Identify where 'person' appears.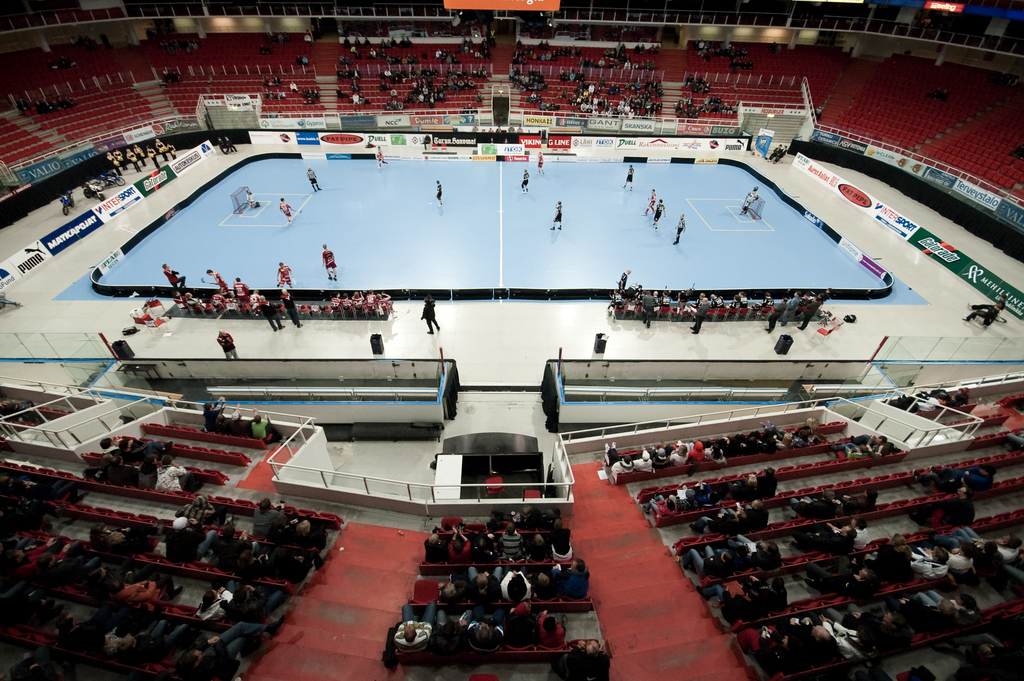
Appears at 925:85:941:100.
